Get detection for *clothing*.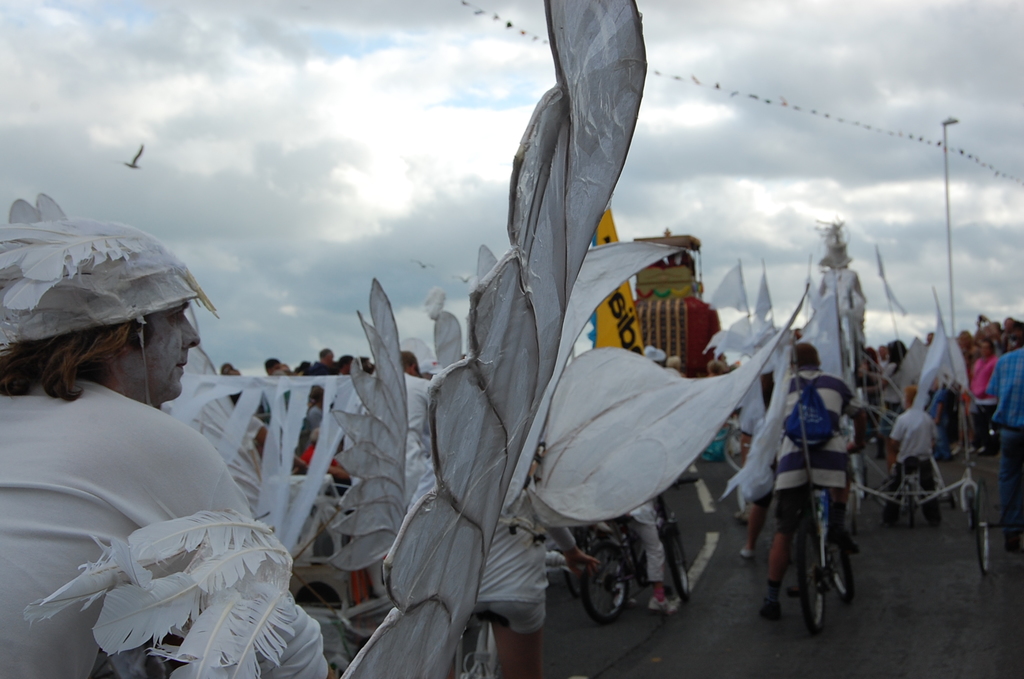
Detection: {"x1": 295, "y1": 445, "x2": 326, "y2": 465}.
